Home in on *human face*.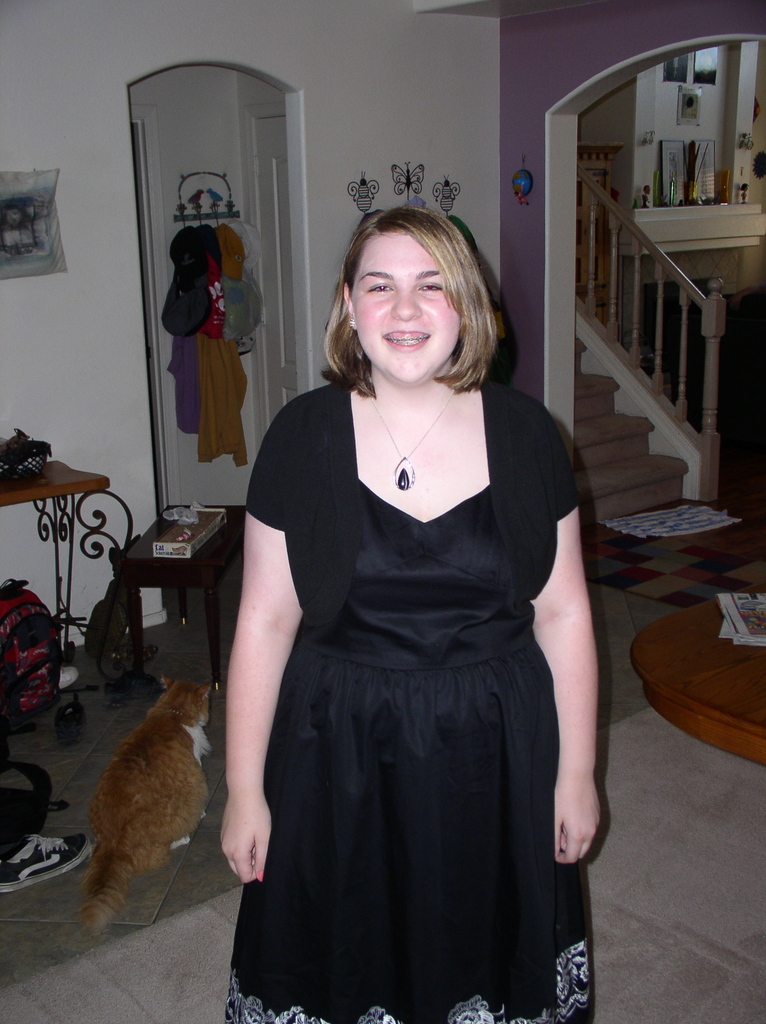
Homed in at (x1=351, y1=229, x2=458, y2=388).
